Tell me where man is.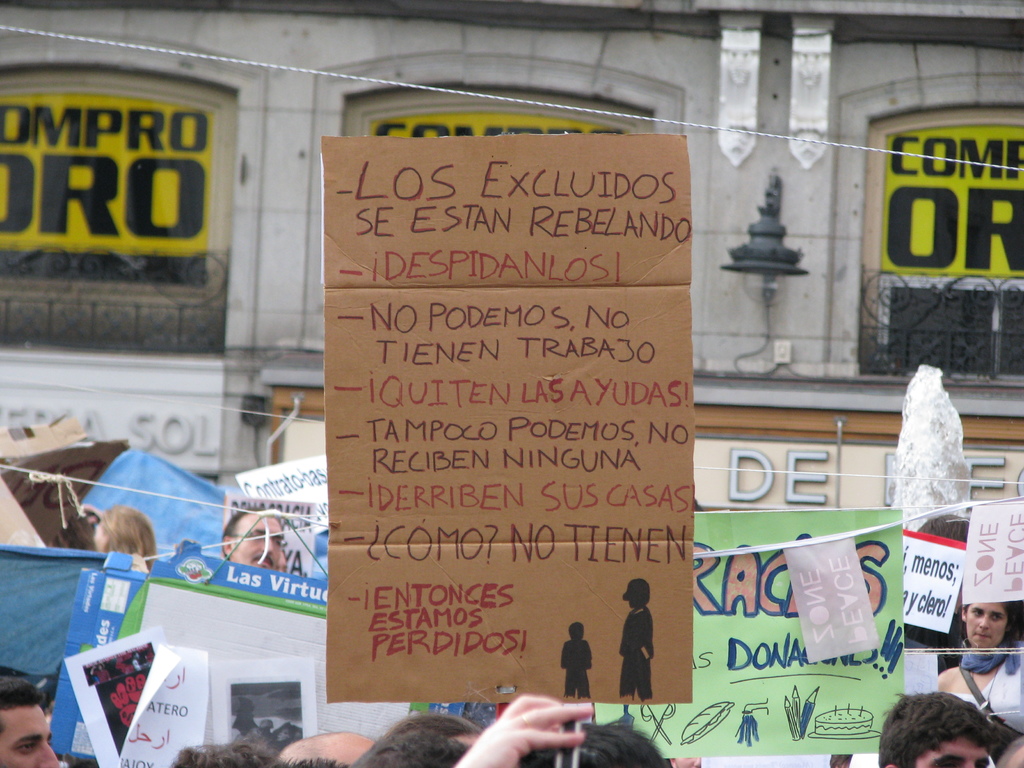
man is at [223, 509, 285, 569].
